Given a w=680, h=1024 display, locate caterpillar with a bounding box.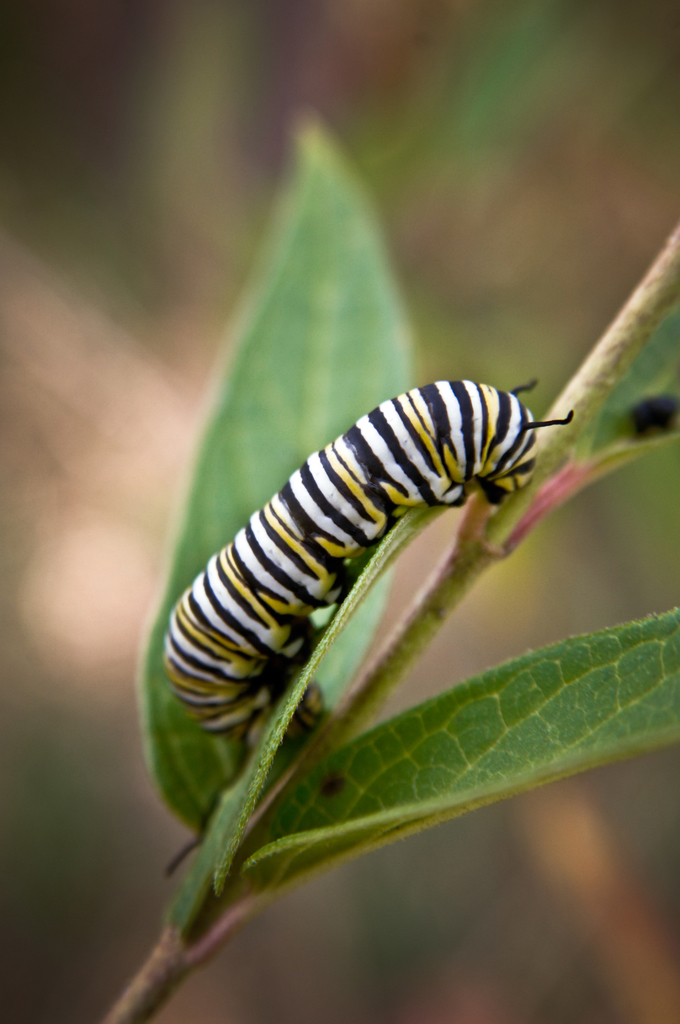
Located: <box>163,377,572,749</box>.
